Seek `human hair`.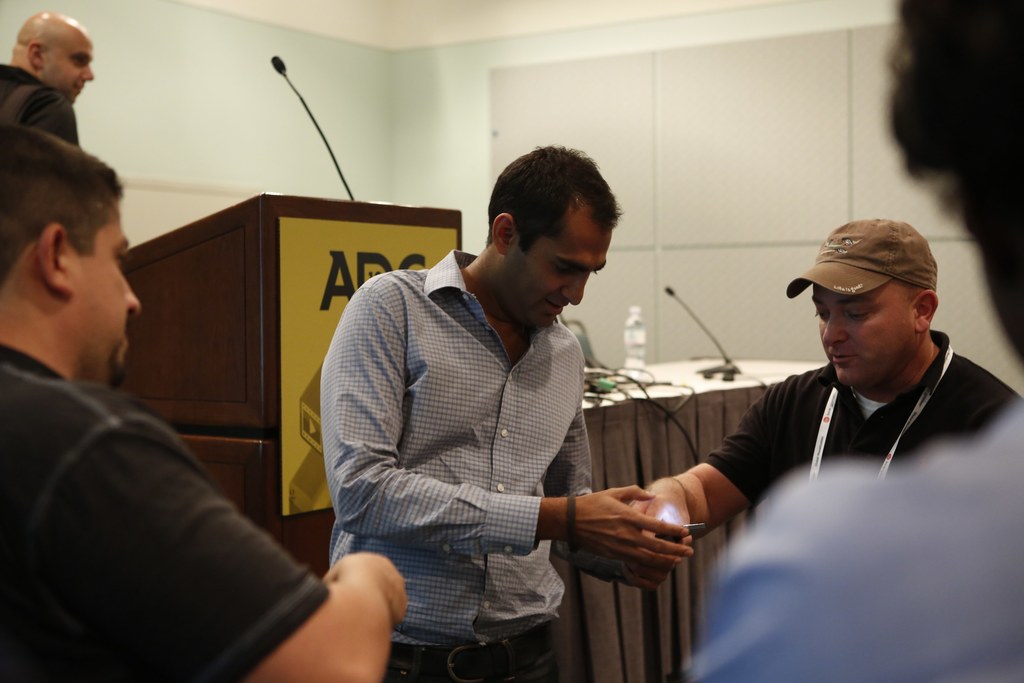
[7,104,122,308].
